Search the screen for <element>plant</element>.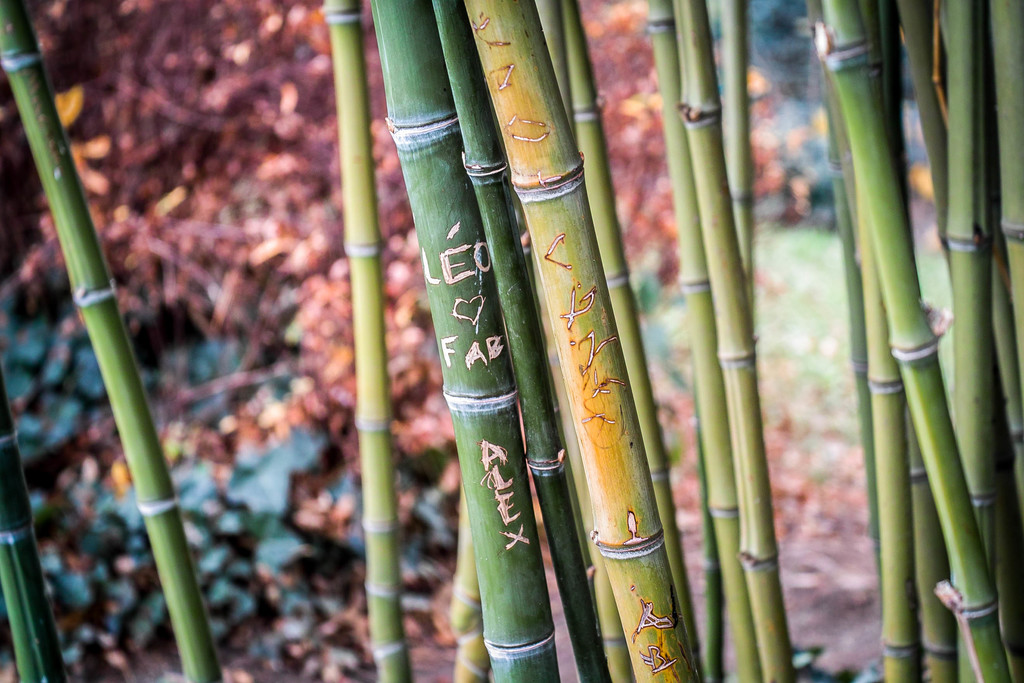
Found at 689:0:938:224.
